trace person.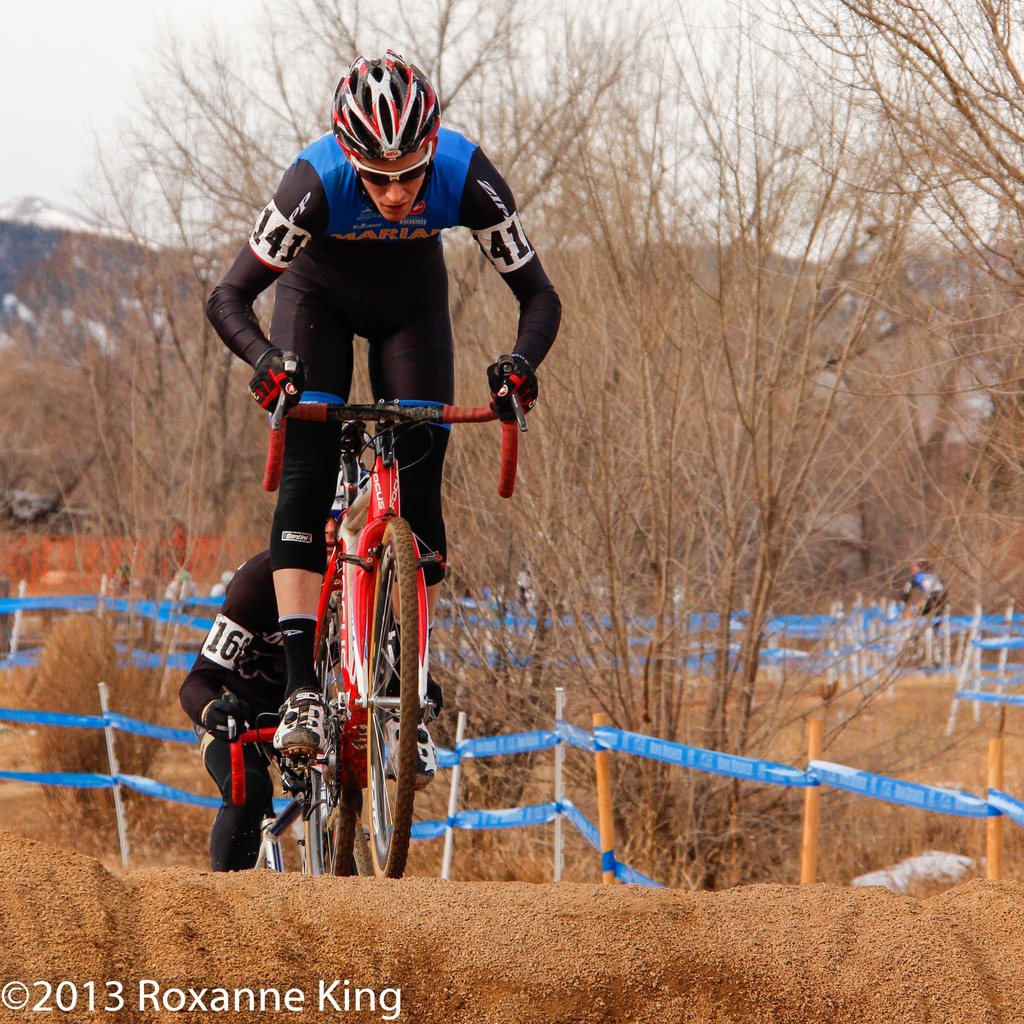
Traced to l=188, t=463, r=443, b=879.
